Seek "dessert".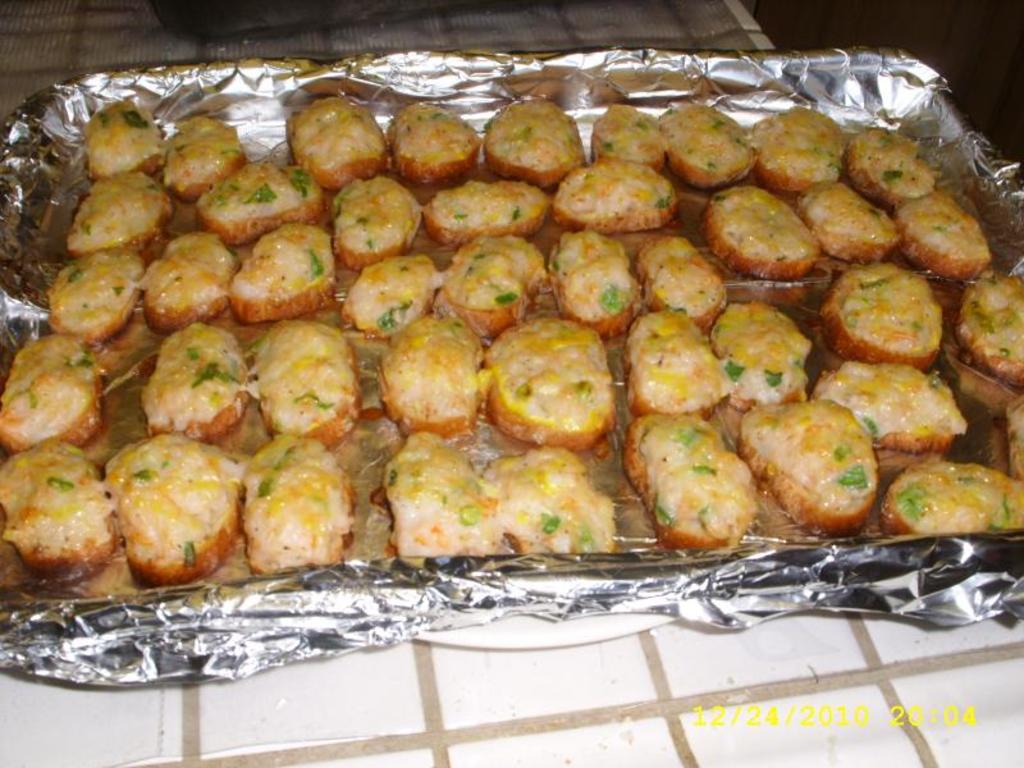
BBox(8, 443, 123, 588).
